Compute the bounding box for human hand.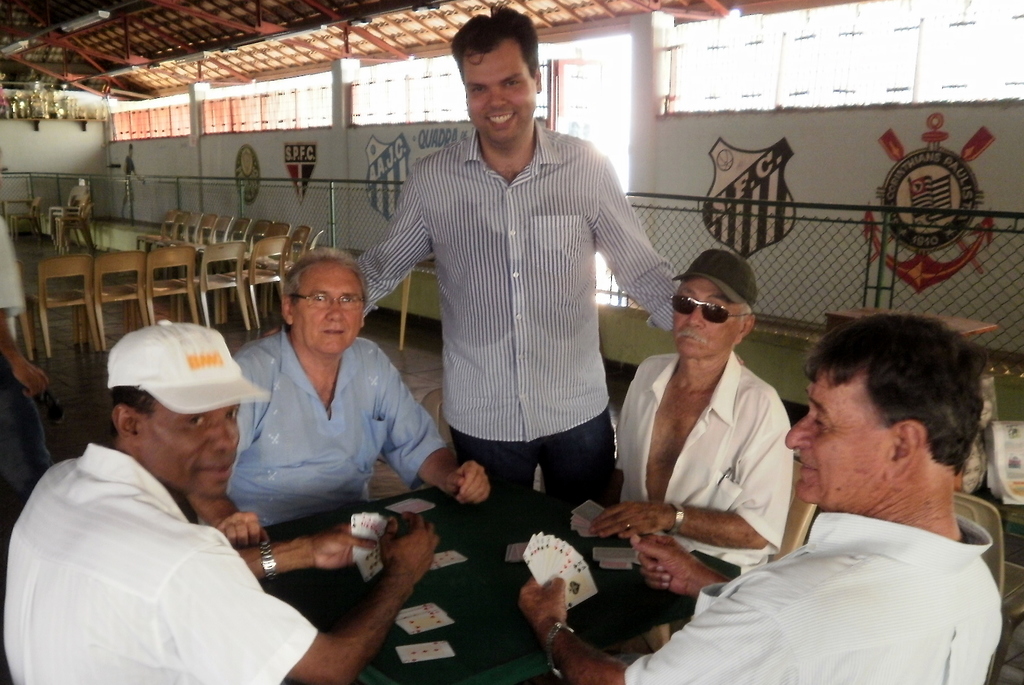
pyautogui.locateOnScreen(629, 535, 701, 593).
